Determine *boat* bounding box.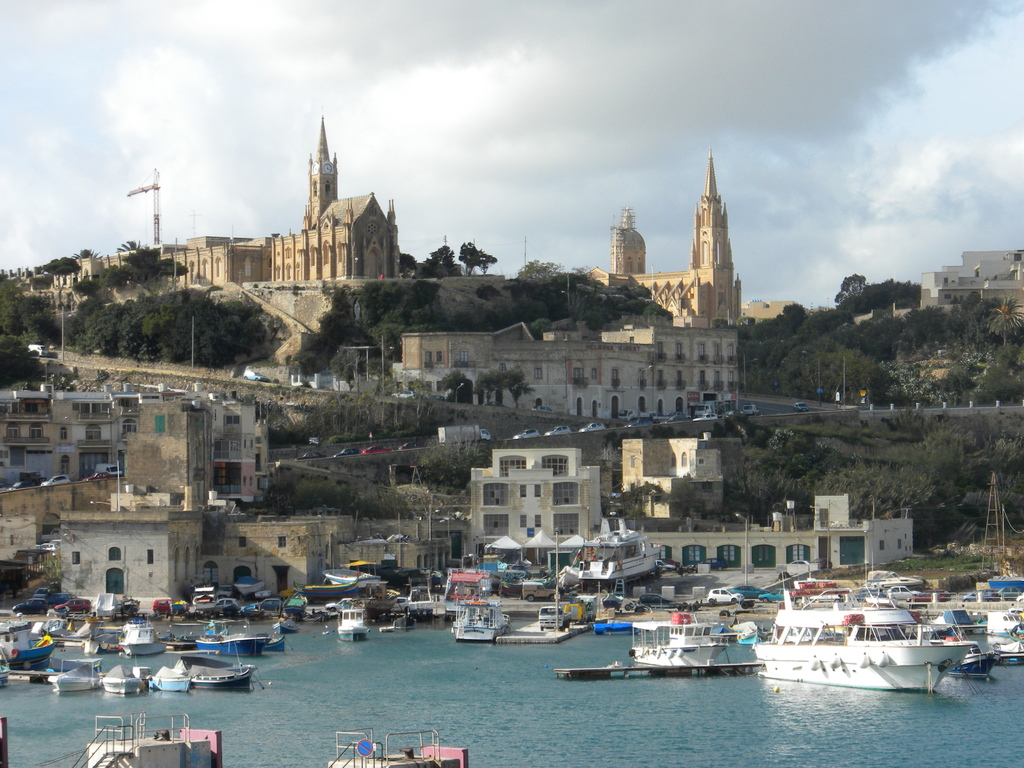
Determined: (623,611,730,675).
